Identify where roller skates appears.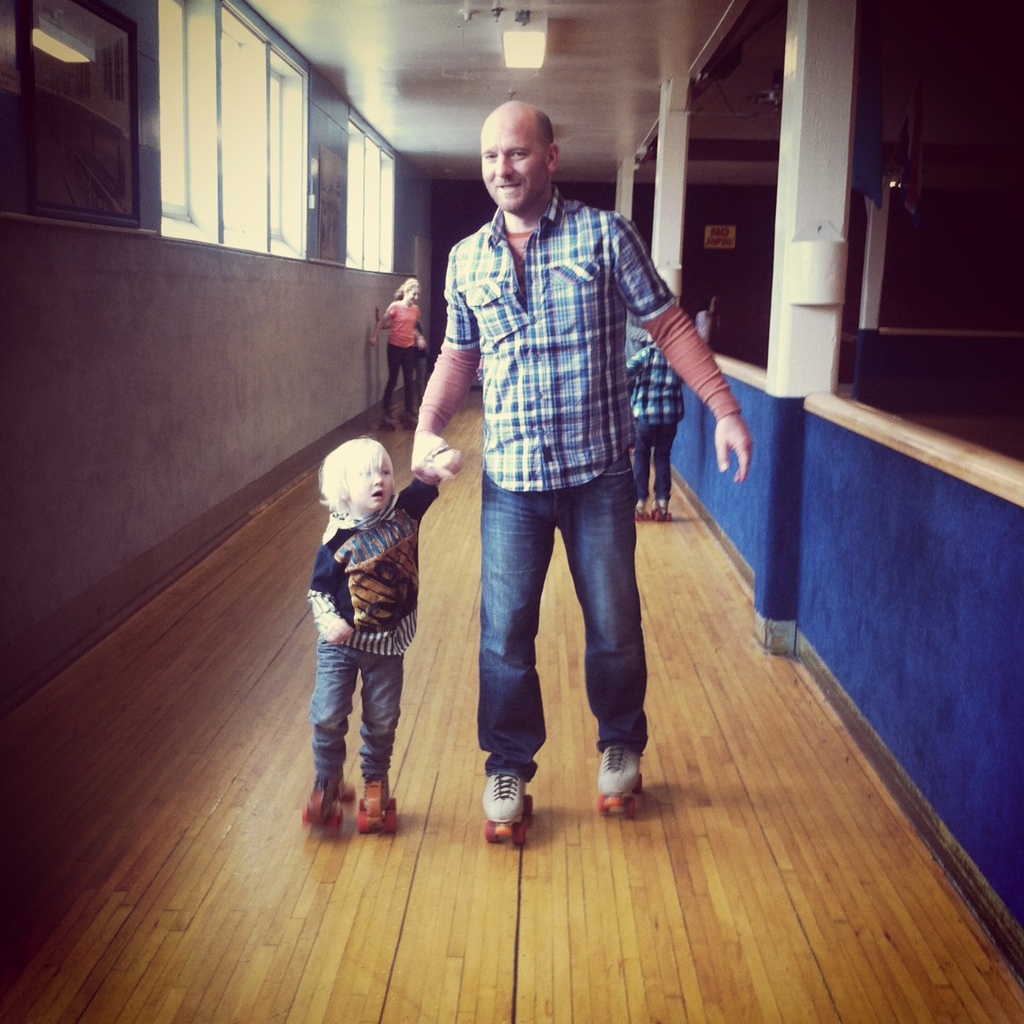
Appears at pyautogui.locateOnScreen(651, 499, 674, 525).
